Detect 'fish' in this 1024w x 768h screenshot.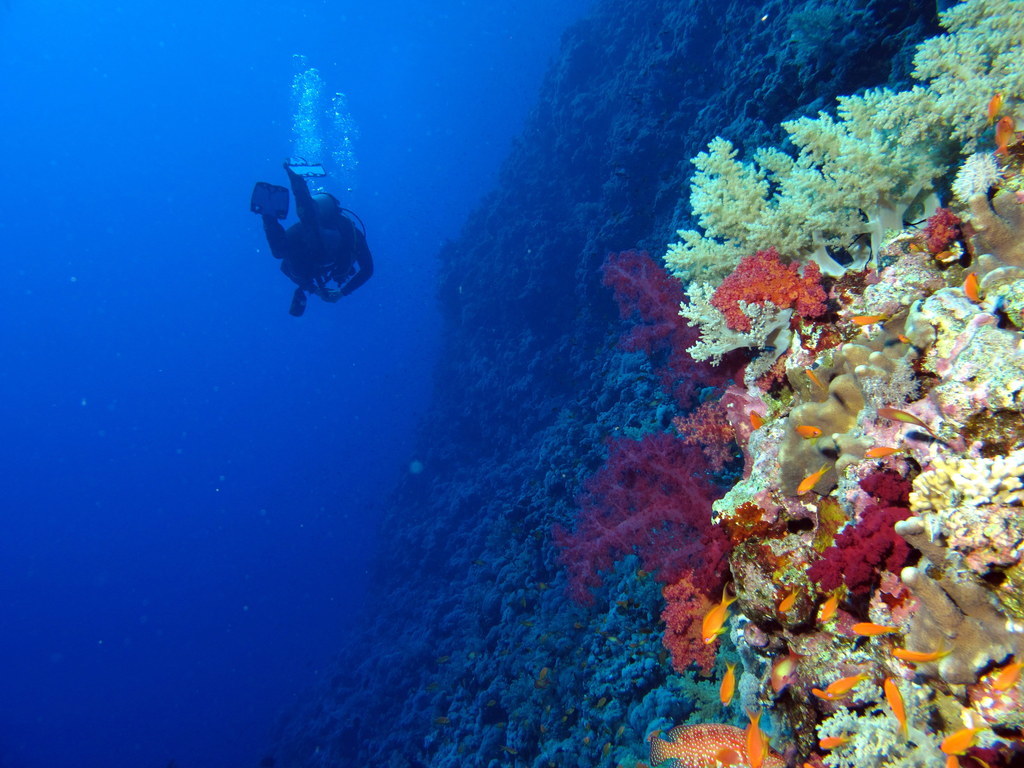
Detection: bbox(891, 647, 945, 670).
